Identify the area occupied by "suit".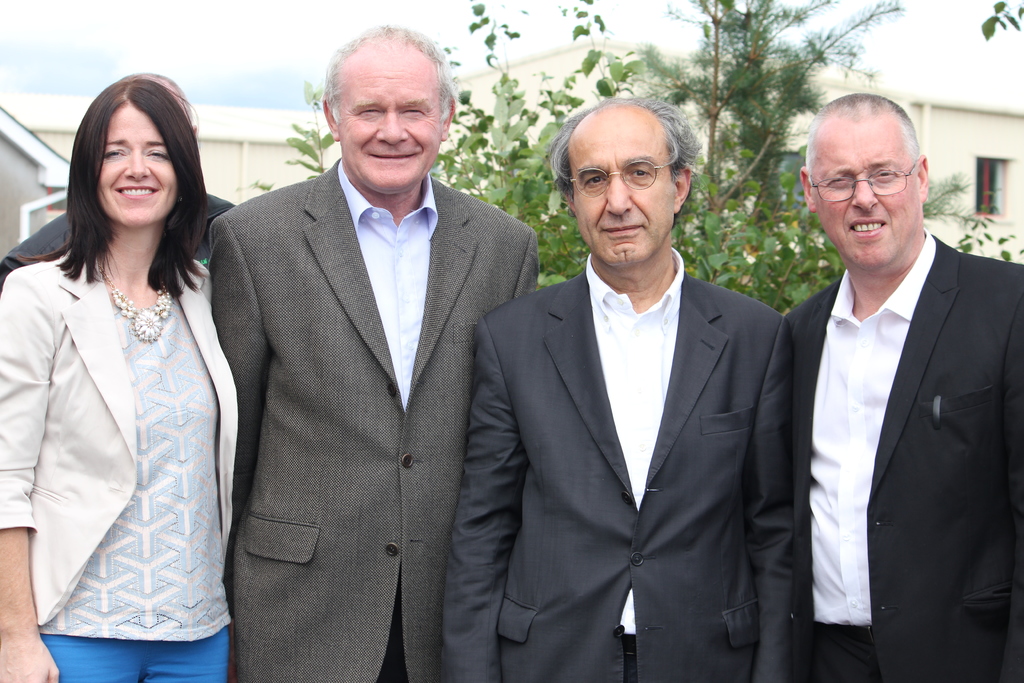
Area: {"x1": 0, "y1": 248, "x2": 241, "y2": 621}.
